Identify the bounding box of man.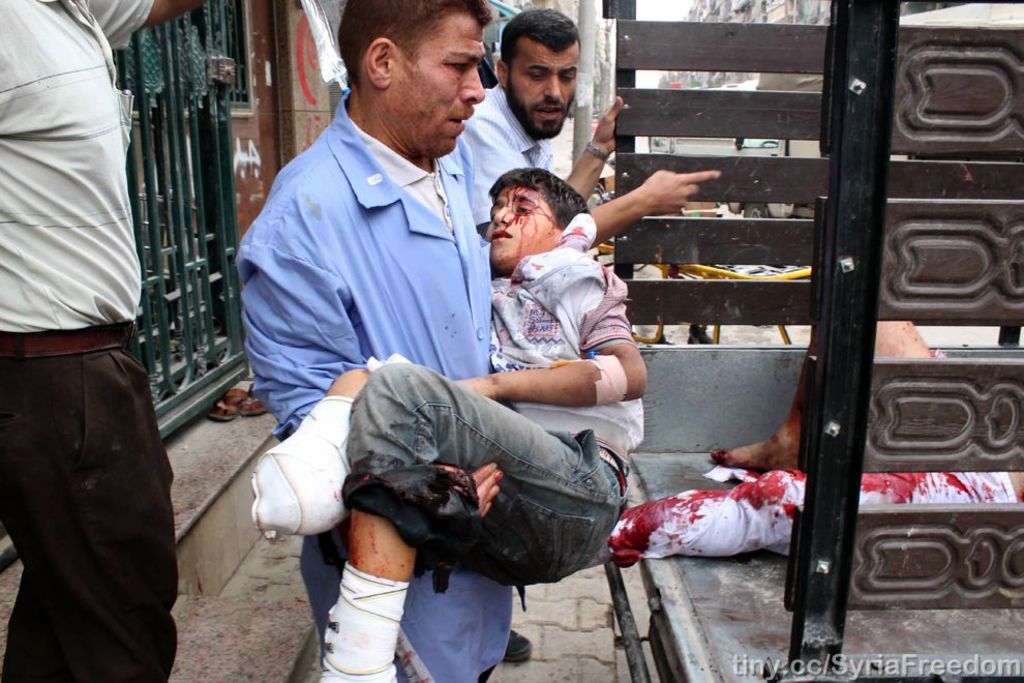
{"x1": 231, "y1": 0, "x2": 491, "y2": 682}.
